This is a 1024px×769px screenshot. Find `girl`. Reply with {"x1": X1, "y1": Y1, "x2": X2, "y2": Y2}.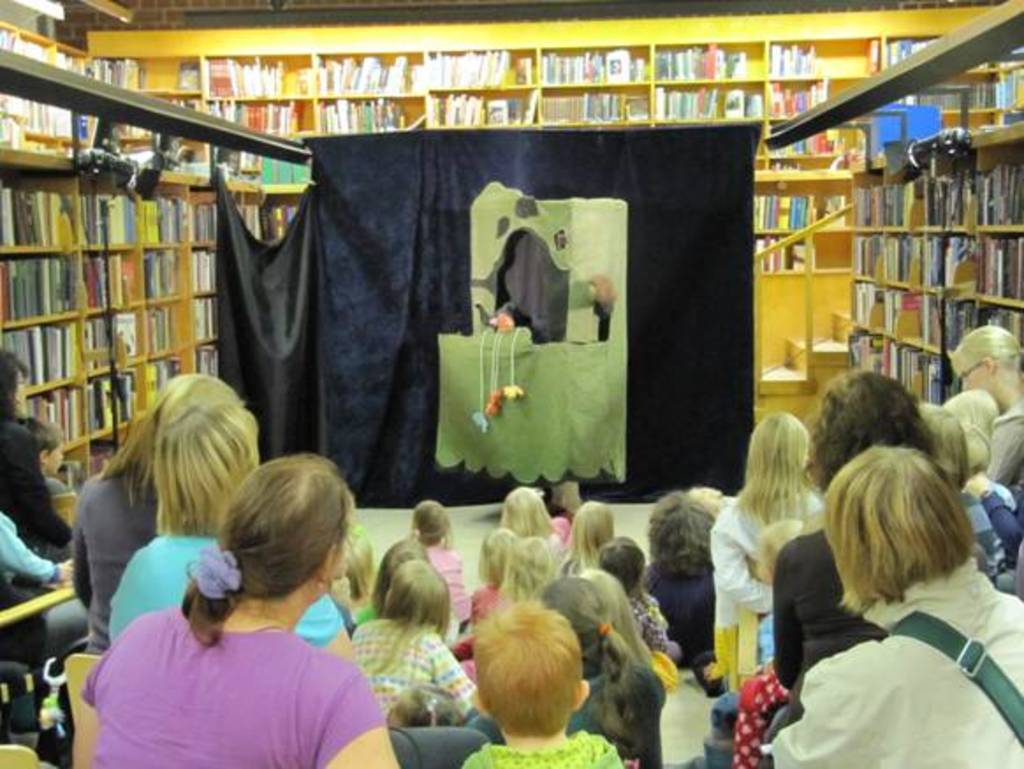
{"x1": 473, "y1": 528, "x2": 517, "y2": 670}.
